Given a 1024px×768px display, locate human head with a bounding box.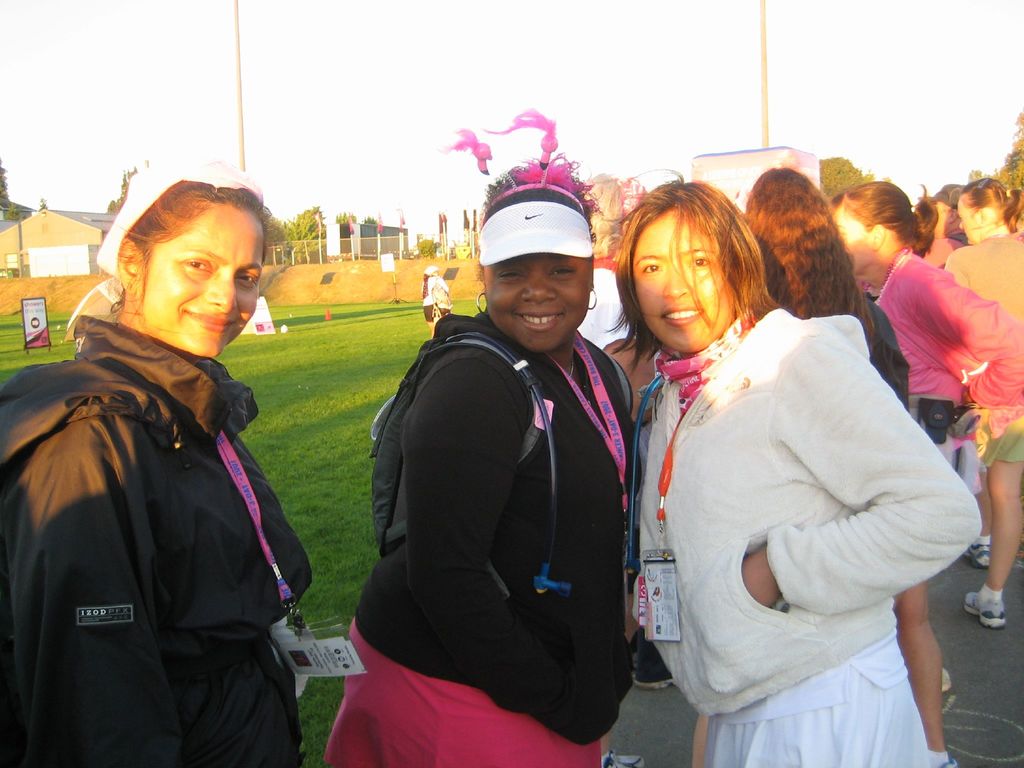
Located: detection(605, 177, 767, 363).
